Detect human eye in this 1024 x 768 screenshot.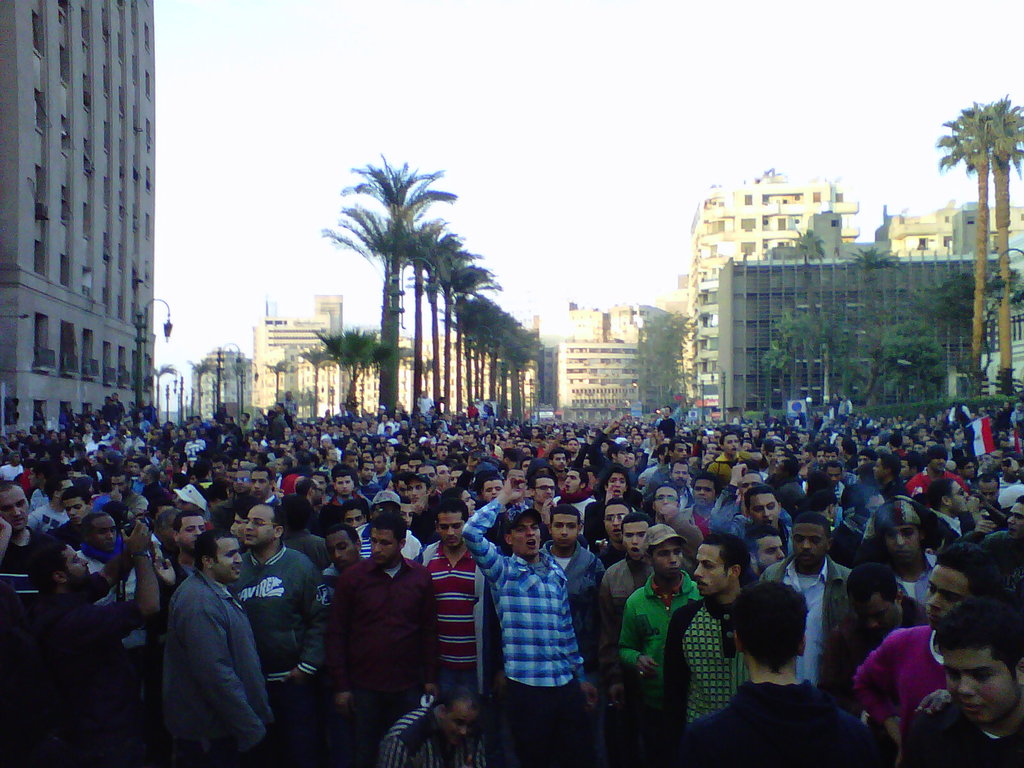
Detection: box=[0, 502, 11, 515].
